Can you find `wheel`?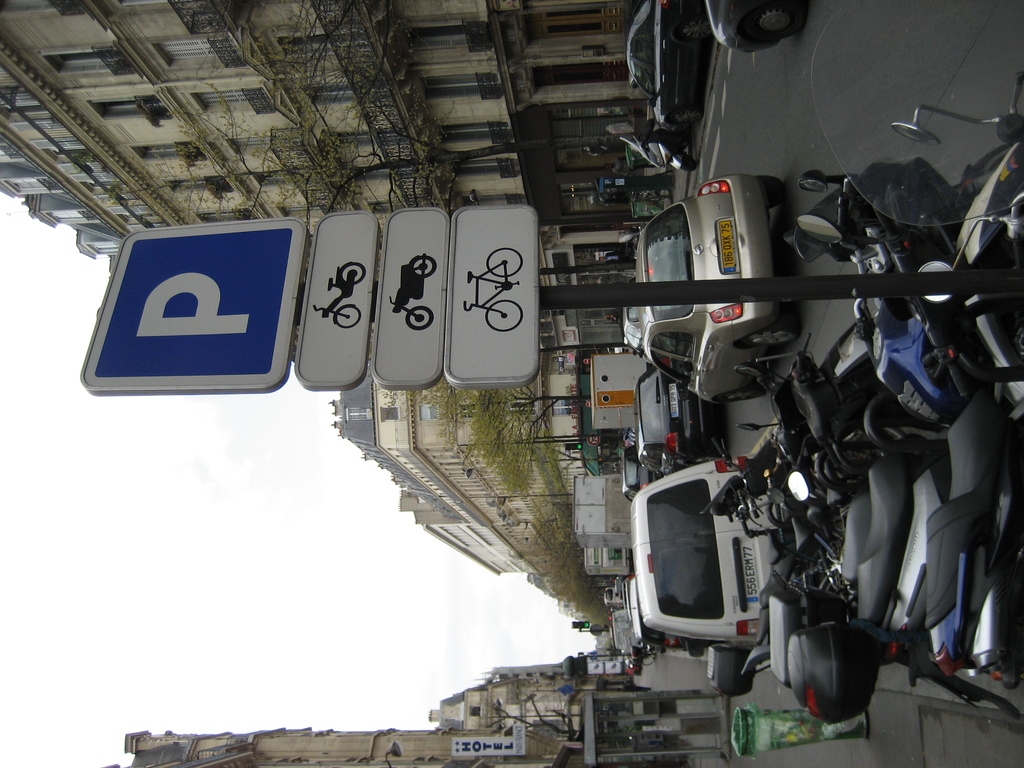
Yes, bounding box: locate(671, 106, 703, 124).
